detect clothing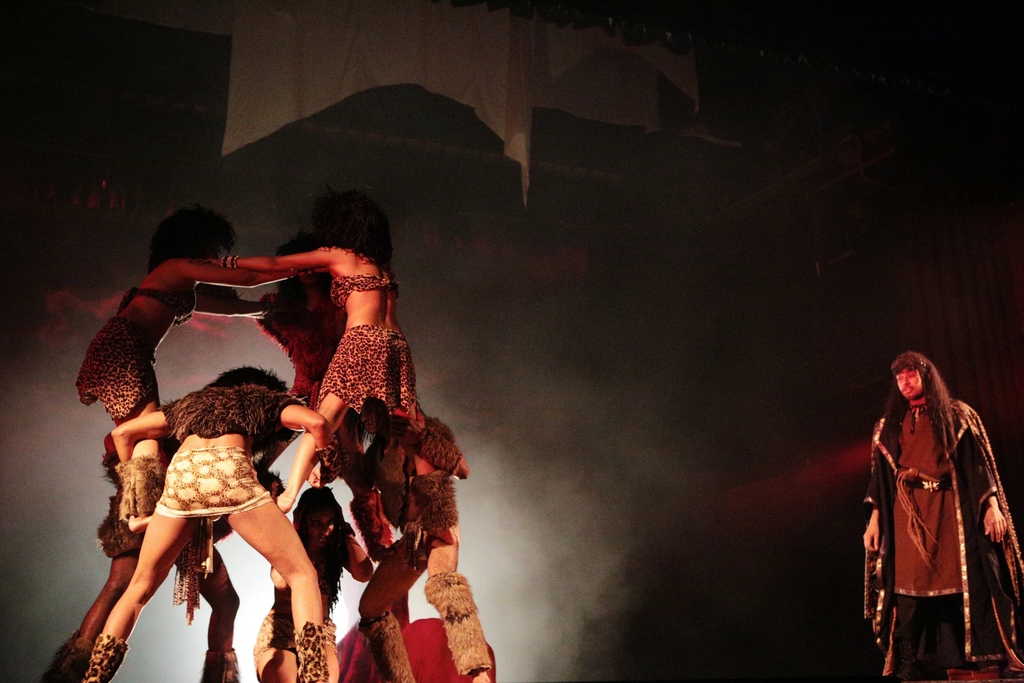
<region>90, 498, 152, 557</region>
